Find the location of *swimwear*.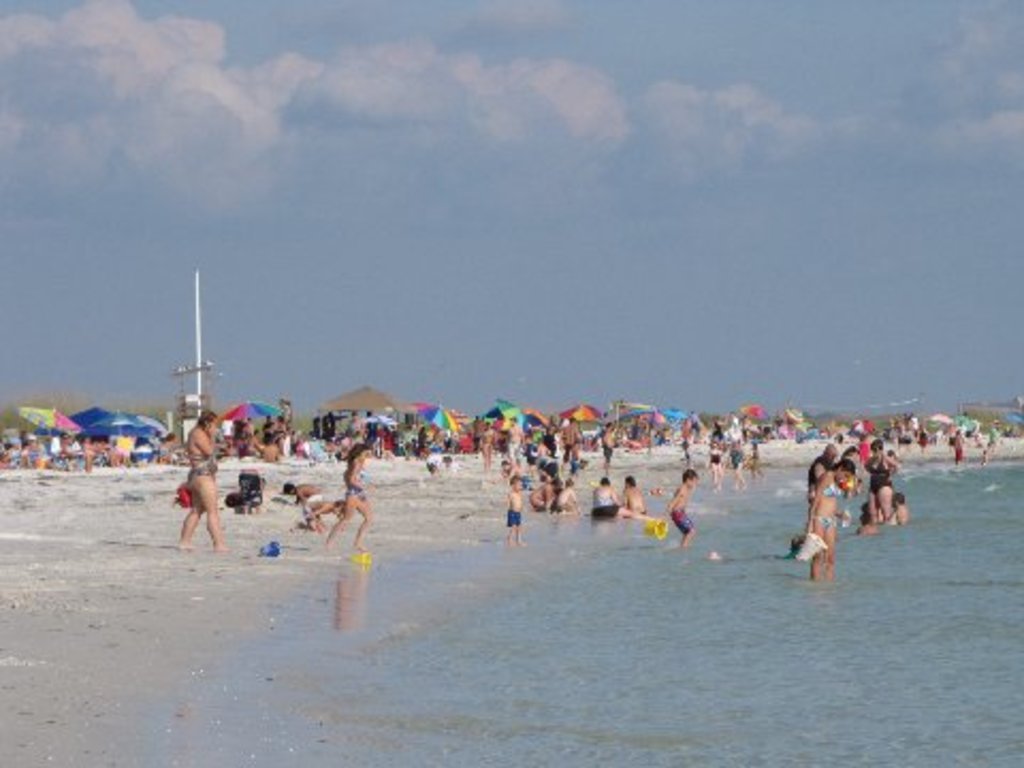
Location: 343:467:369:497.
